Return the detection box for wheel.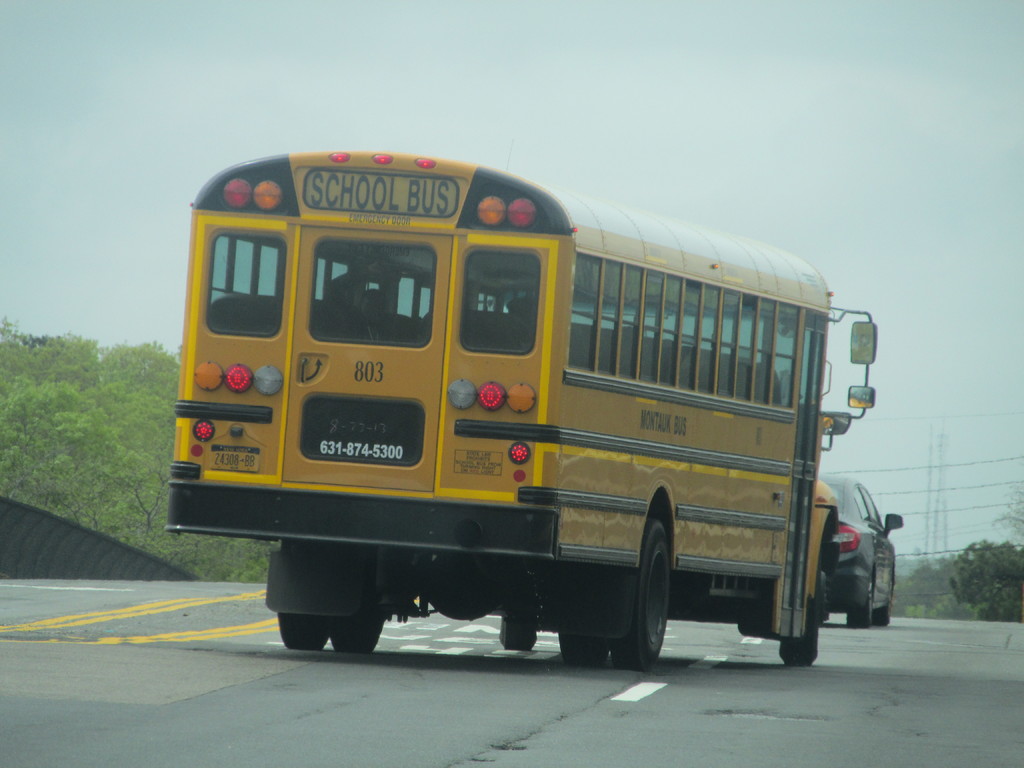
x1=874, y1=573, x2=893, y2=626.
